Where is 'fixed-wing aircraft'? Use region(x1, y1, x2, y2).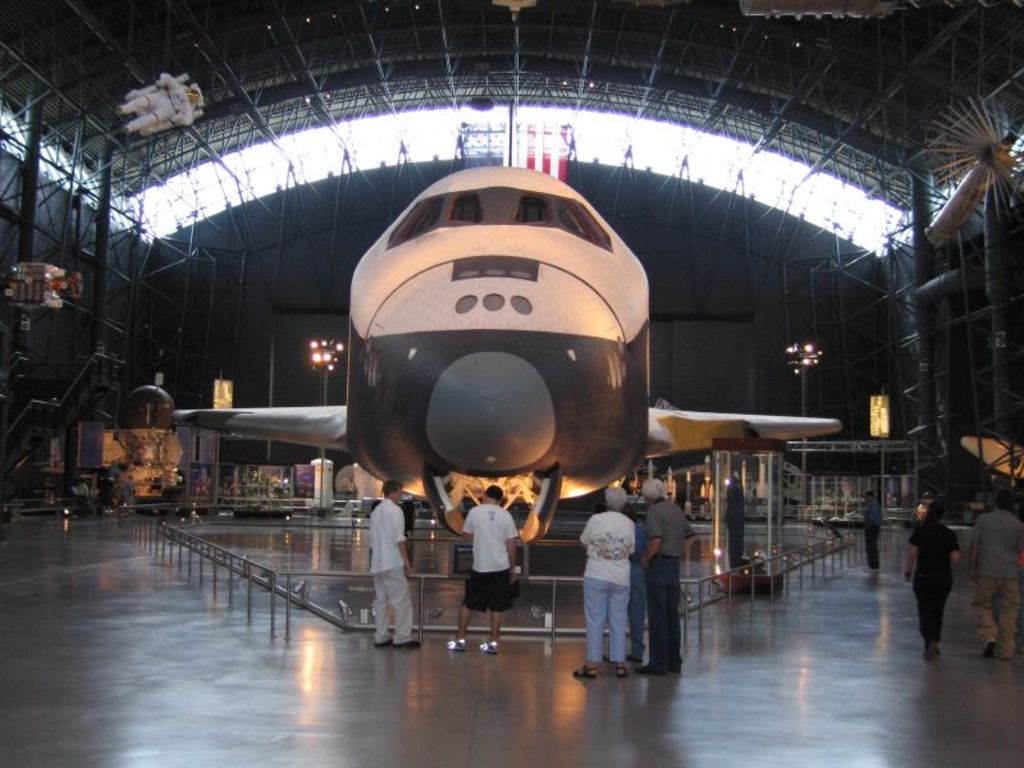
region(174, 163, 846, 550).
